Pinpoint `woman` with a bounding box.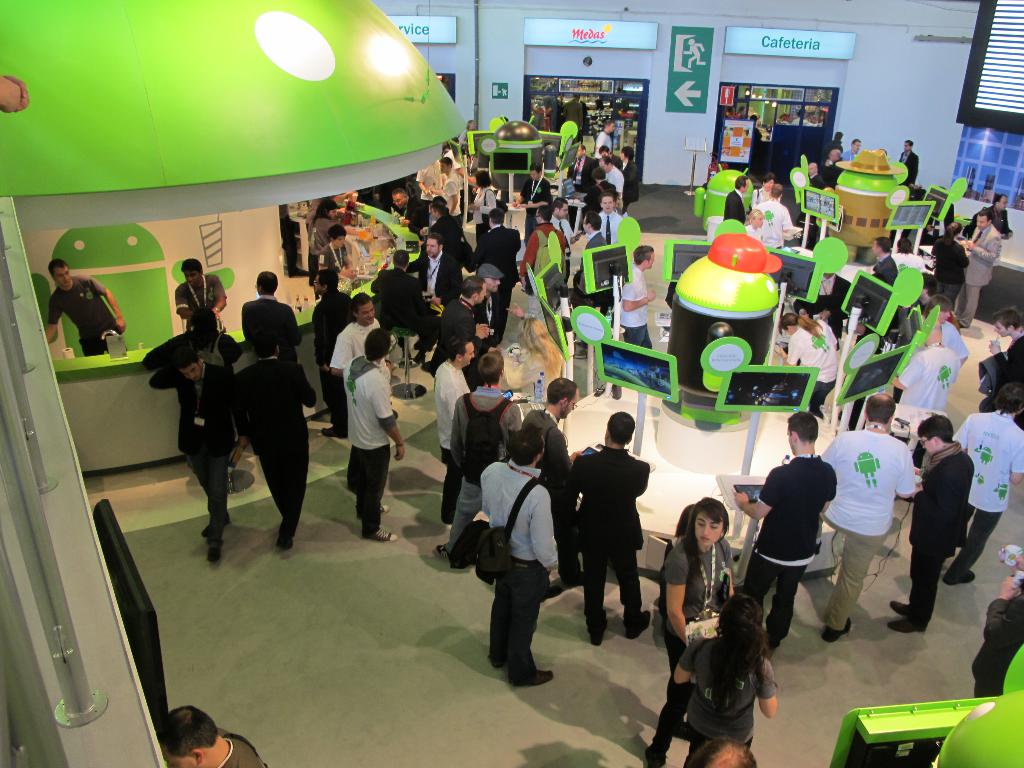
499, 316, 562, 397.
